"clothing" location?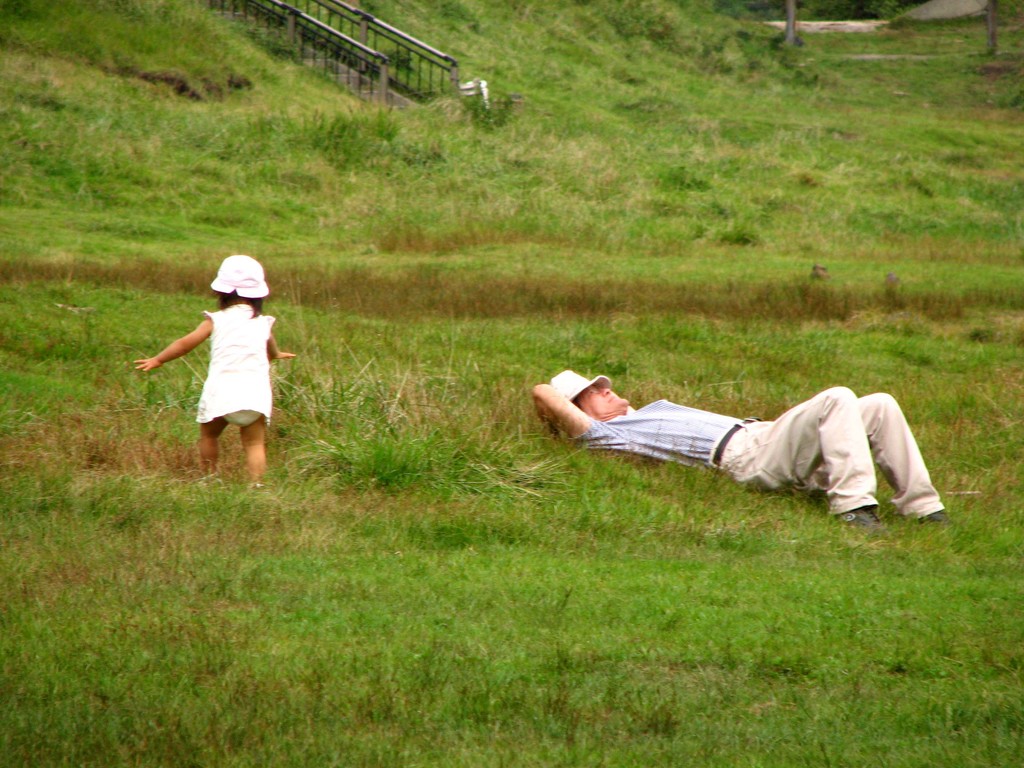
{"x1": 200, "y1": 303, "x2": 275, "y2": 429}
